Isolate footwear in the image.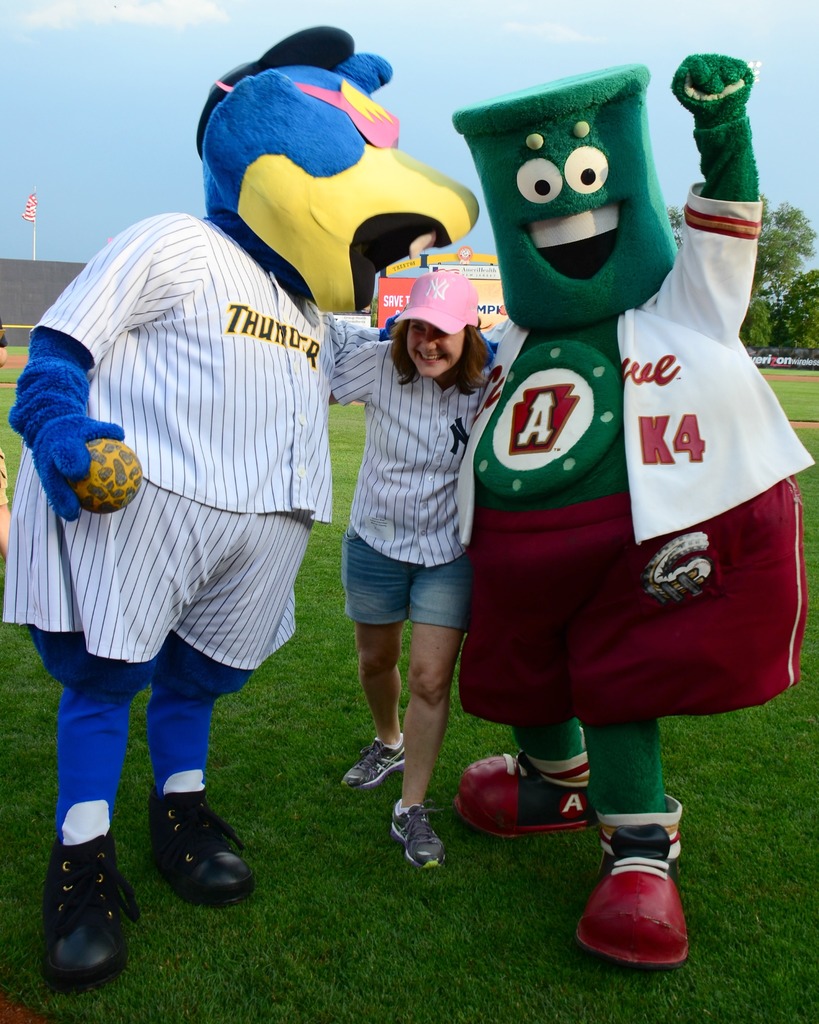
Isolated region: box(388, 797, 452, 870).
